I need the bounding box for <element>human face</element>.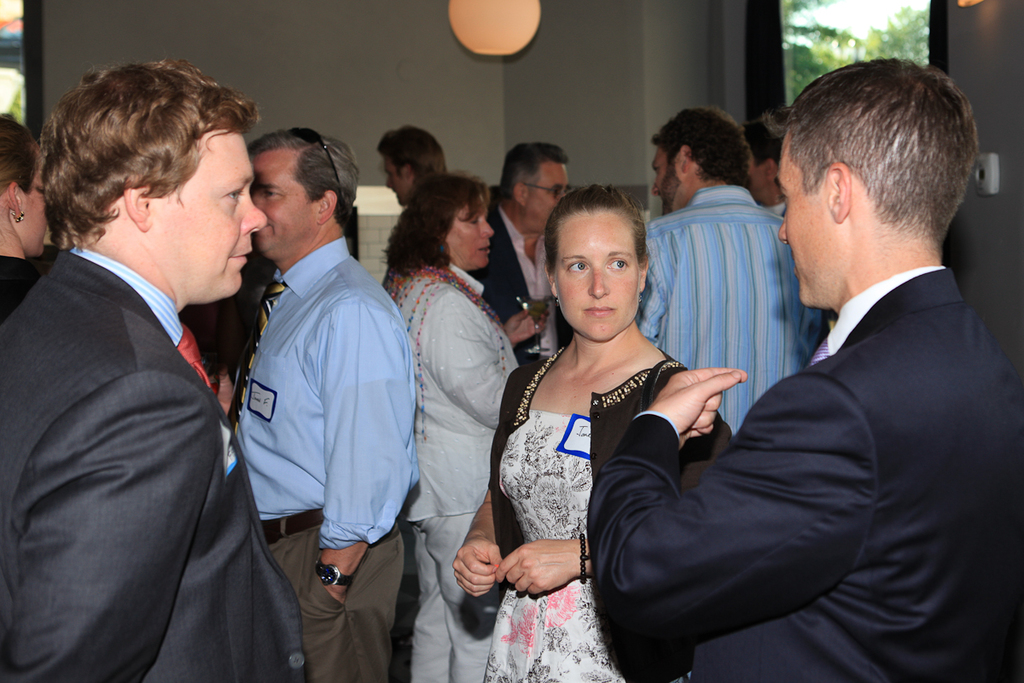
Here it is: [17,149,45,258].
